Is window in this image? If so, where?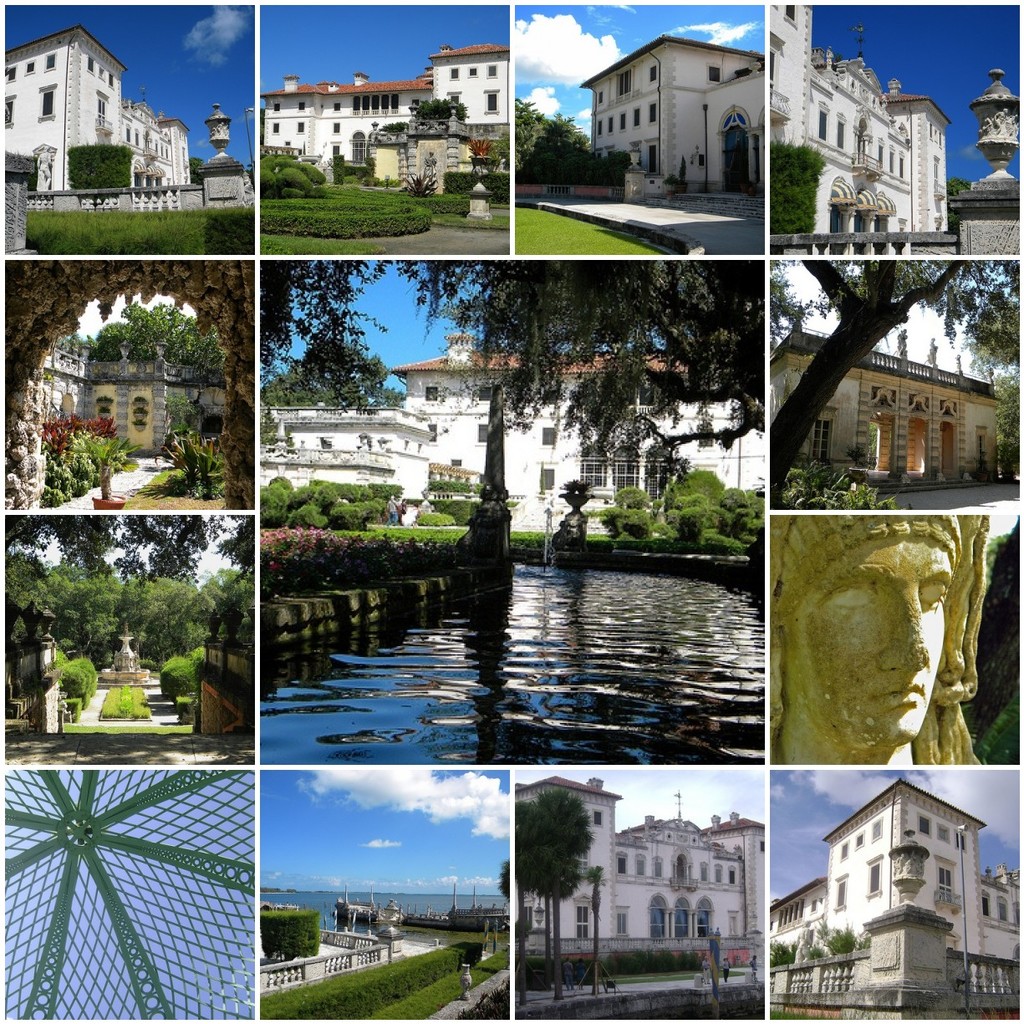
Yes, at select_region(649, 103, 658, 126).
